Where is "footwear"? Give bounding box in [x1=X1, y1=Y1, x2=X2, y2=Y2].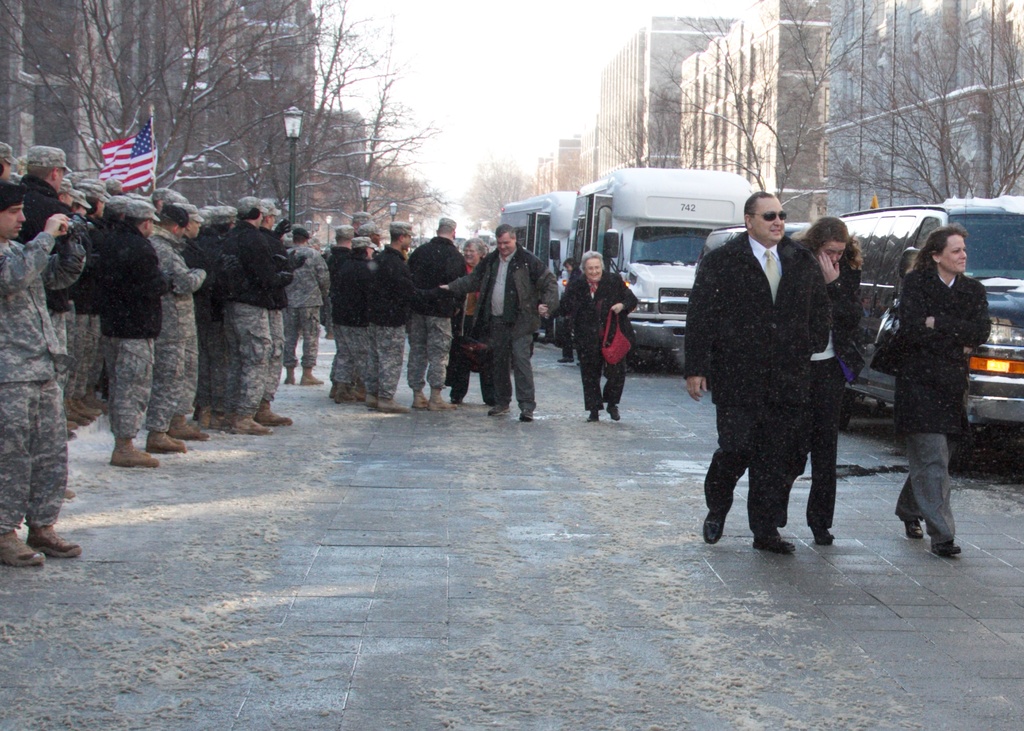
[x1=703, y1=514, x2=728, y2=544].
